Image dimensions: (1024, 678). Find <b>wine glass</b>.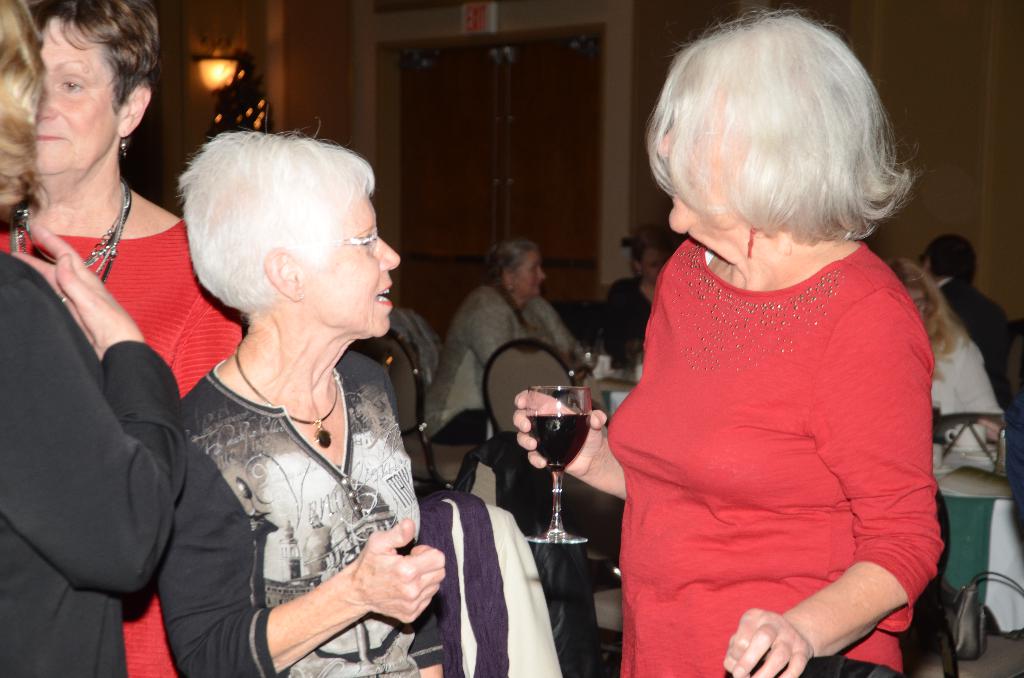
(526,387,591,544).
